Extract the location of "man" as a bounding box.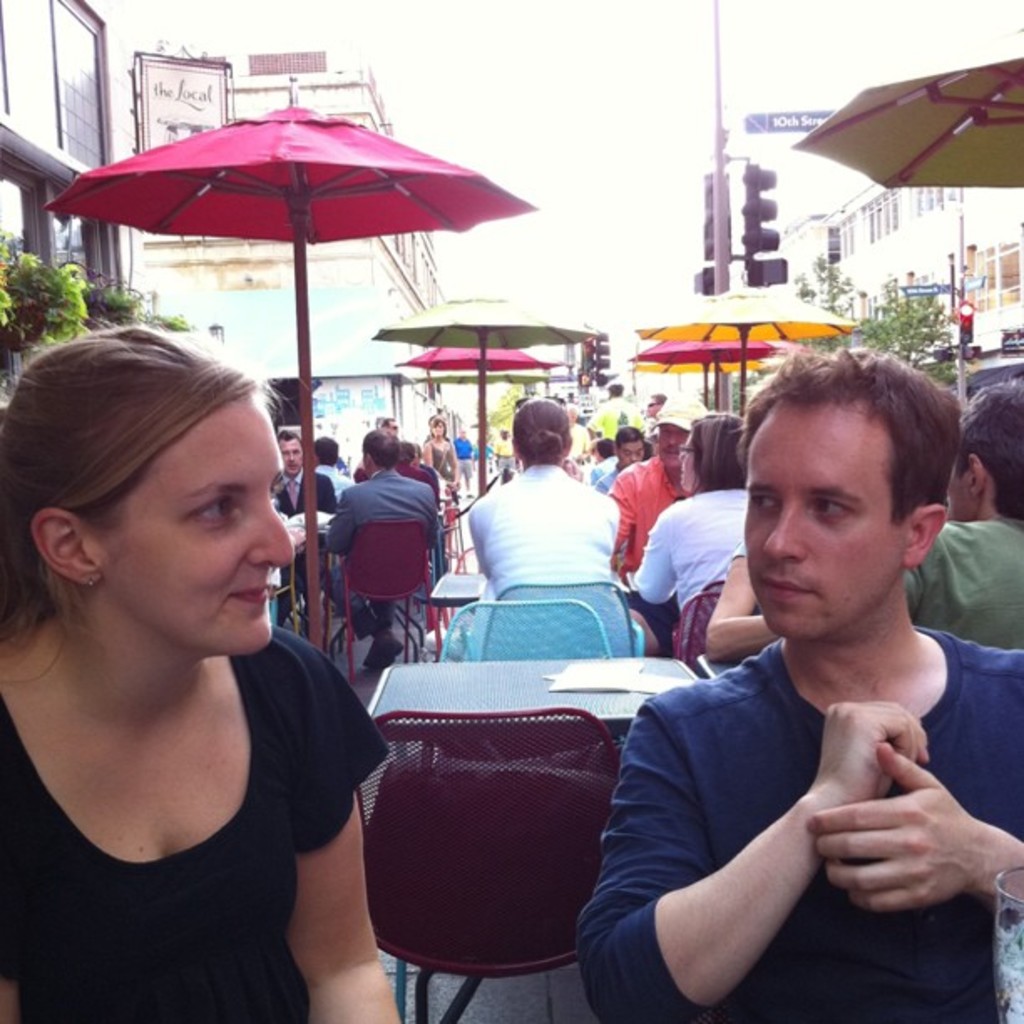
{"x1": 274, "y1": 425, "x2": 340, "y2": 622}.
